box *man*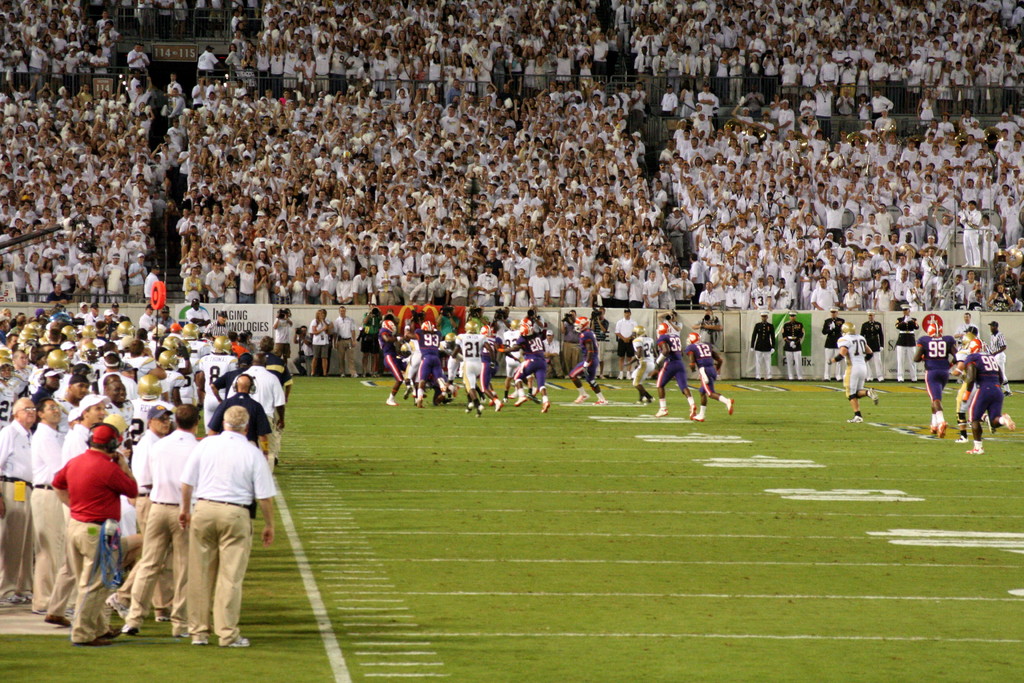
(left=861, top=308, right=890, bottom=381)
